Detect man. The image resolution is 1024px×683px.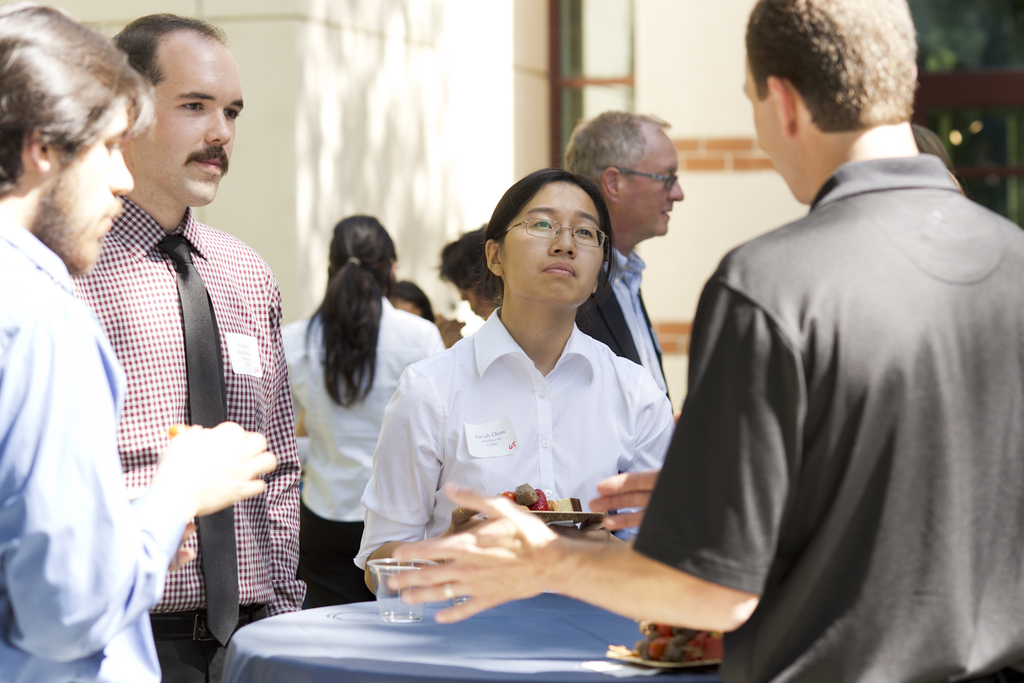
68,9,304,682.
